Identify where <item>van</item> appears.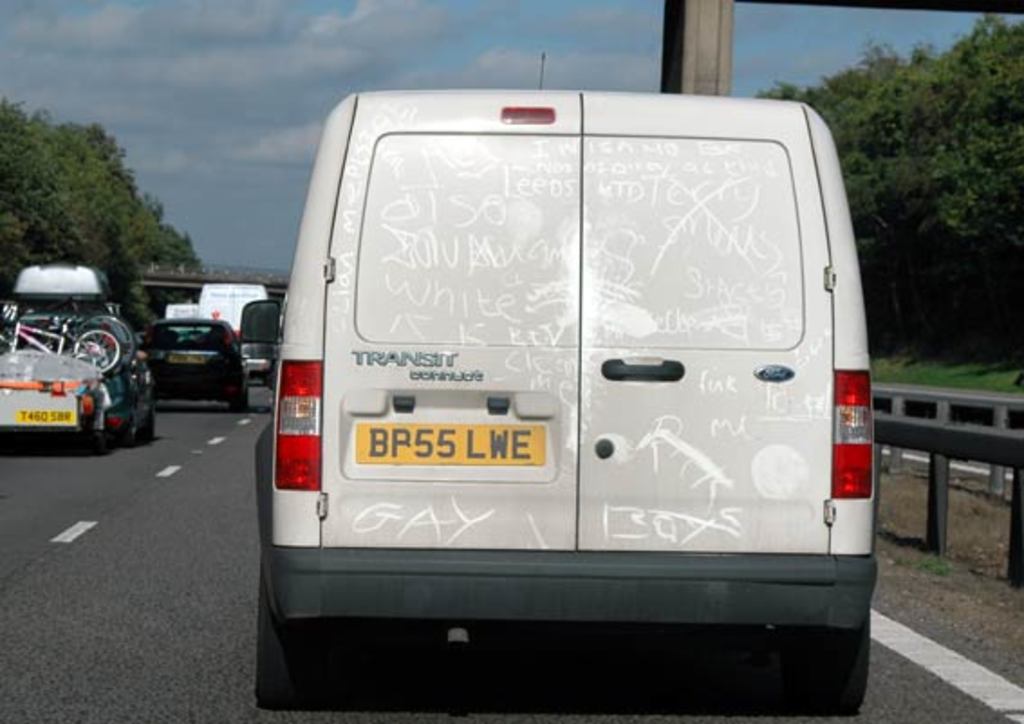
Appears at <box>240,49,883,720</box>.
